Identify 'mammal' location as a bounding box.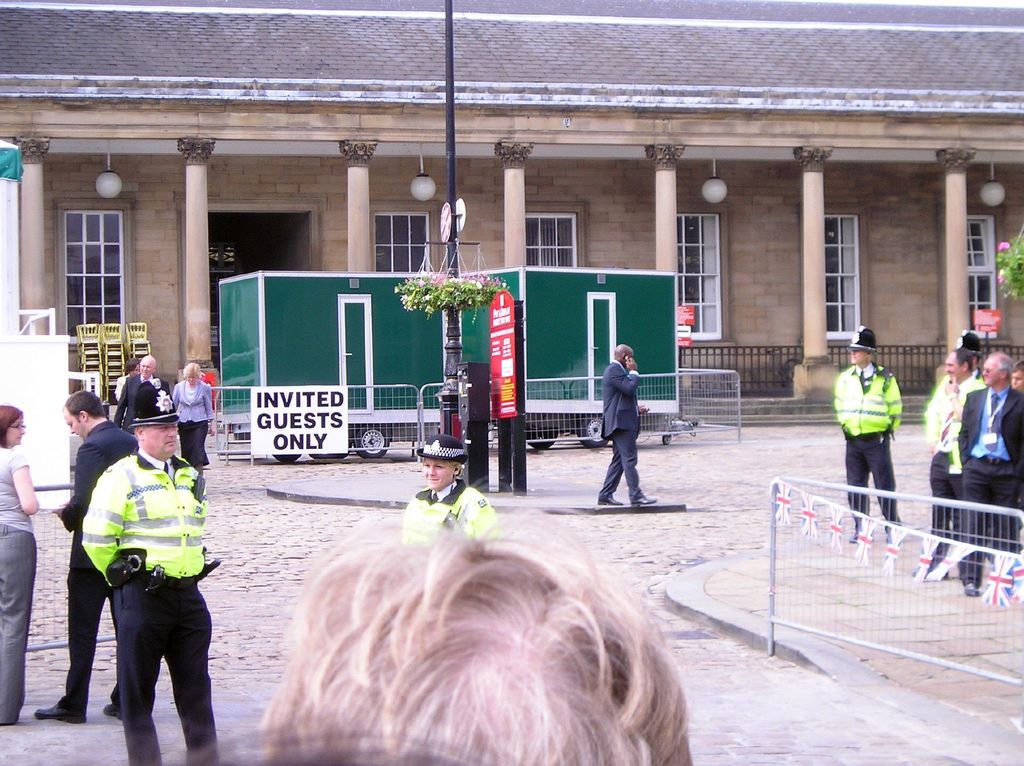
pyautogui.locateOnScreen(175, 361, 220, 475).
